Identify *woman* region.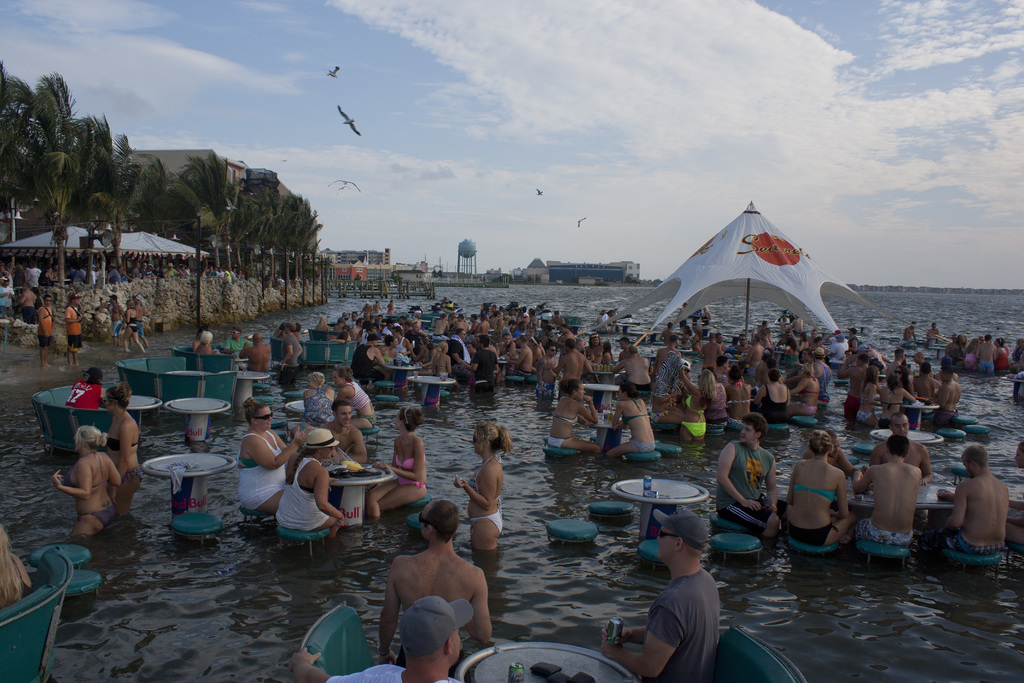
Region: [877, 375, 916, 431].
